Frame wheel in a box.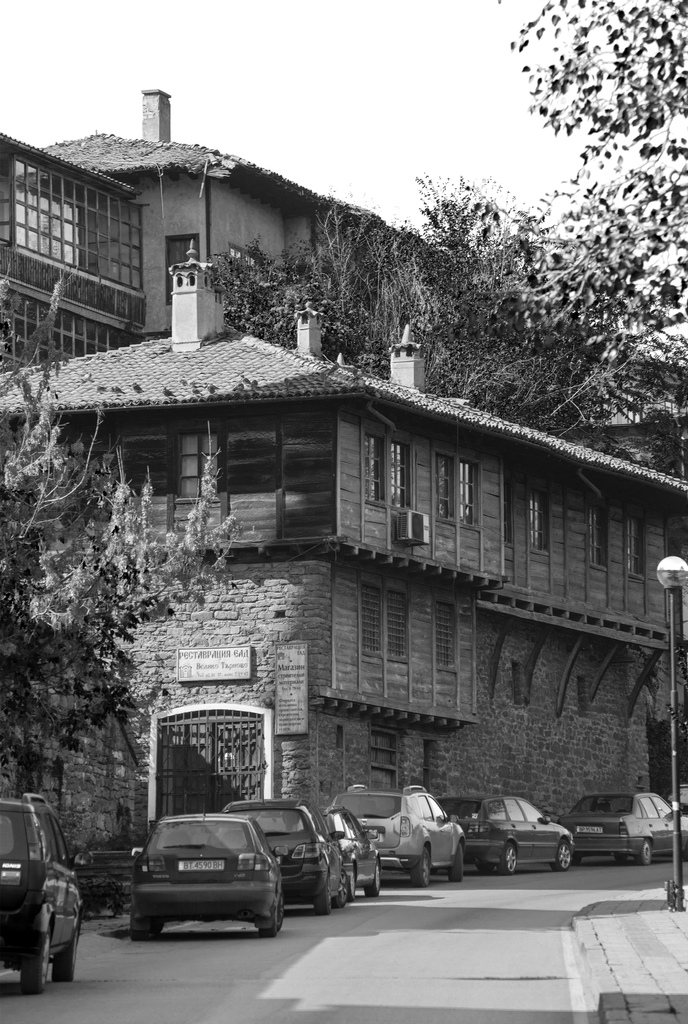
locate(639, 838, 650, 868).
